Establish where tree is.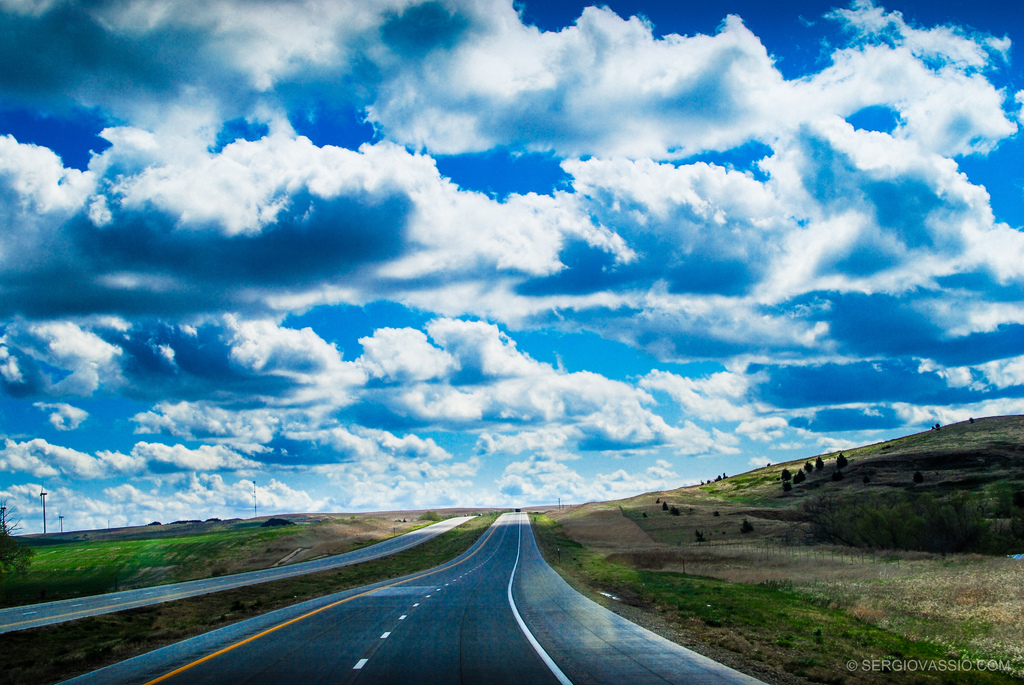
Established at 806,461,814,472.
